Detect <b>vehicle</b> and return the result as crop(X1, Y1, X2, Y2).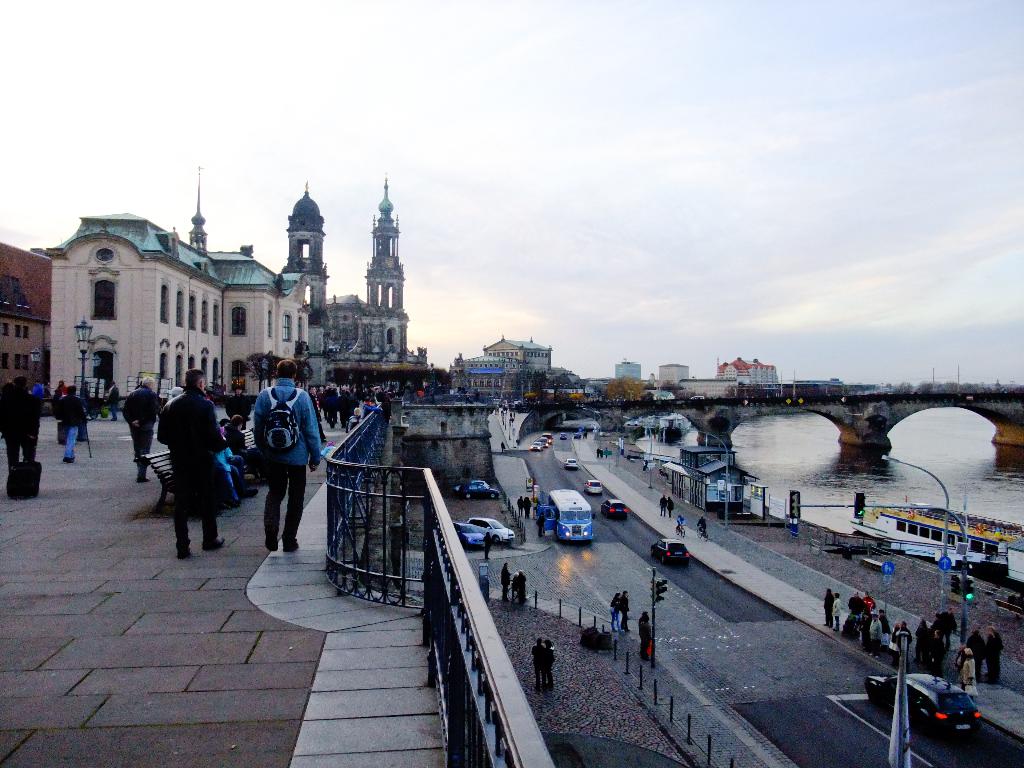
crop(584, 429, 590, 437).
